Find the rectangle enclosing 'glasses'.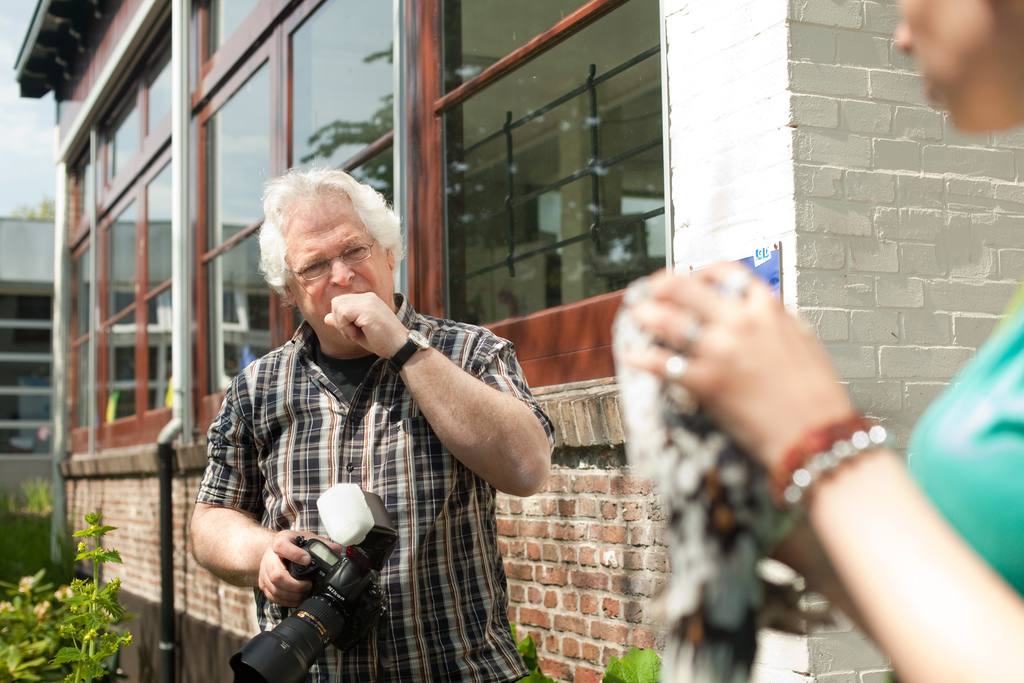
<box>263,236,391,279</box>.
